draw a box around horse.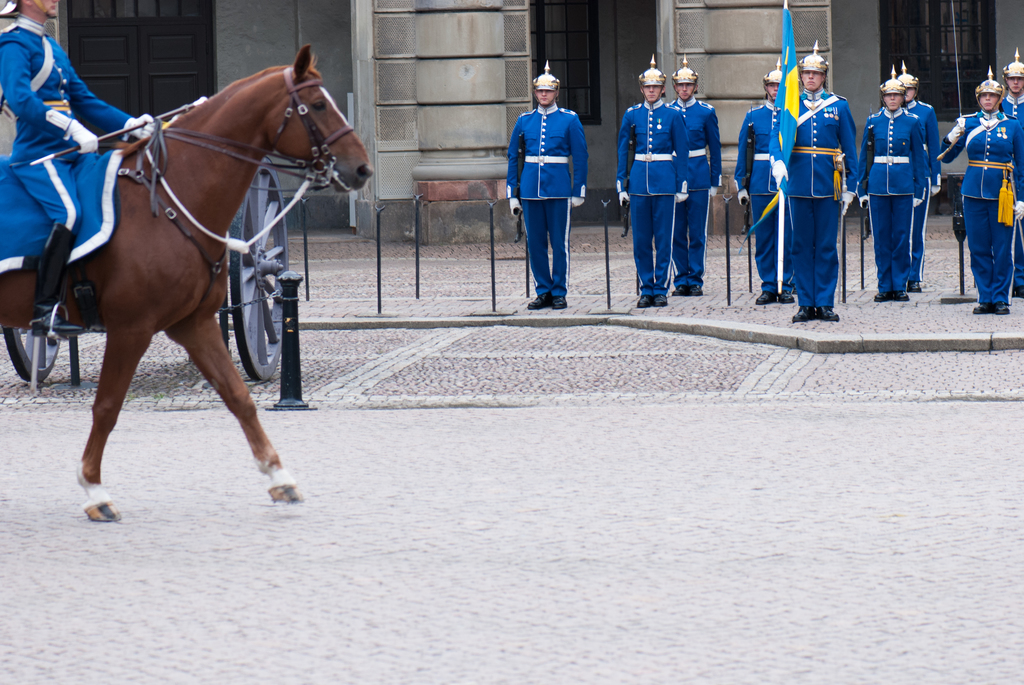
detection(0, 42, 374, 524).
